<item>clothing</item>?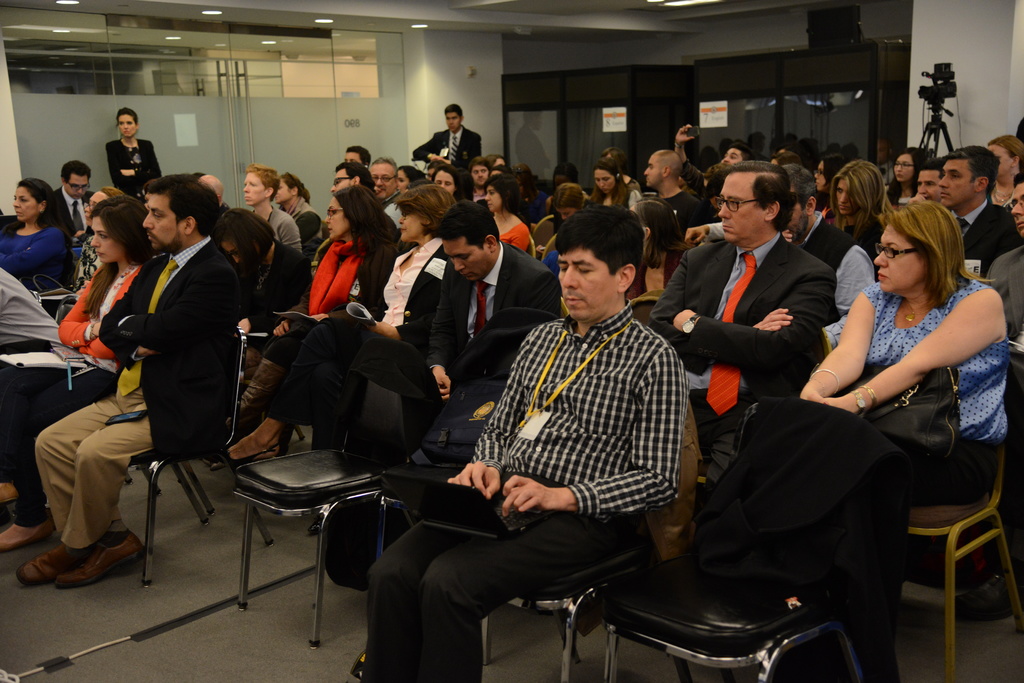
rect(429, 245, 548, 422)
